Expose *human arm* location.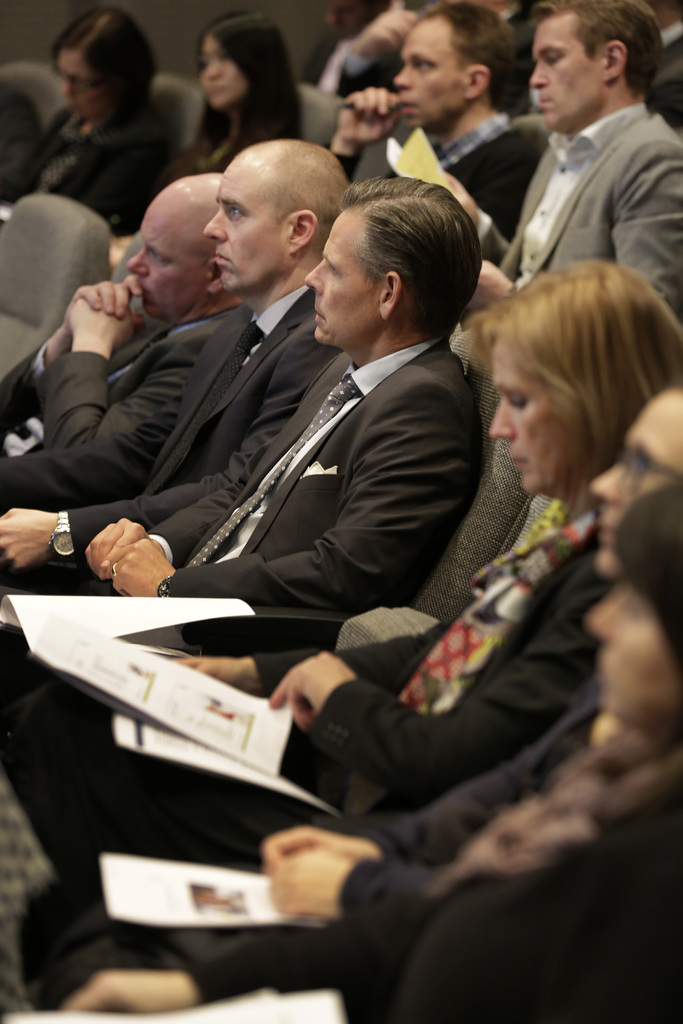
Exposed at BBox(258, 848, 450, 922).
